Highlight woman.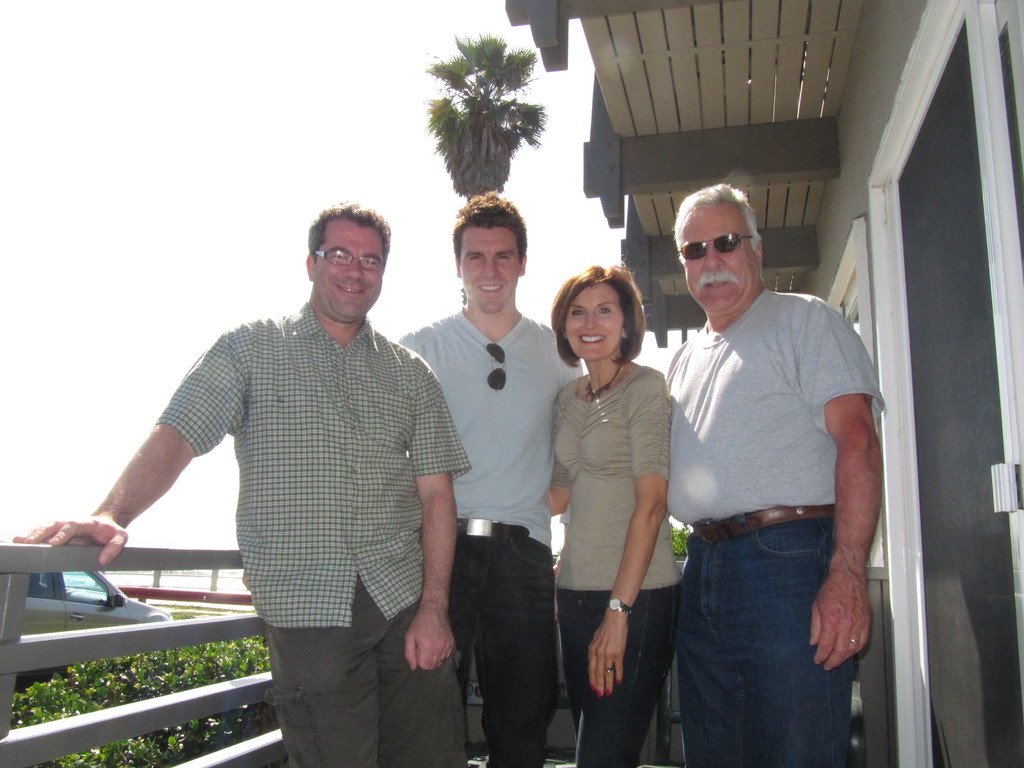
Highlighted region: {"x1": 538, "y1": 253, "x2": 684, "y2": 745}.
